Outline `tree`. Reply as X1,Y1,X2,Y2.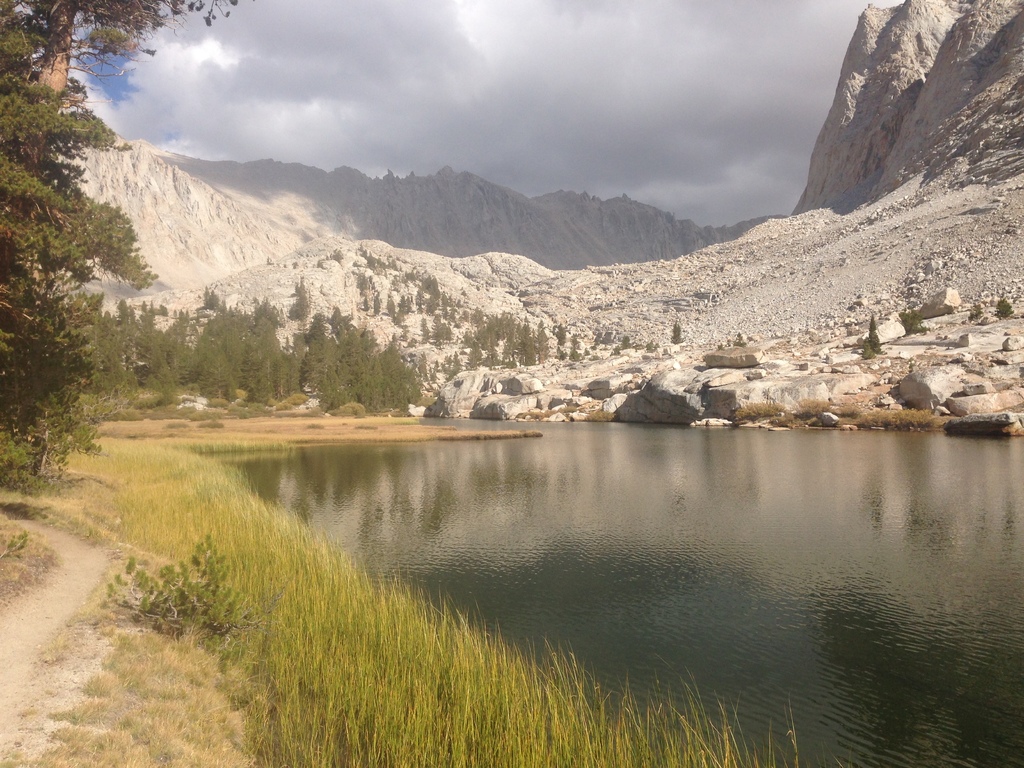
993,295,1015,321.
